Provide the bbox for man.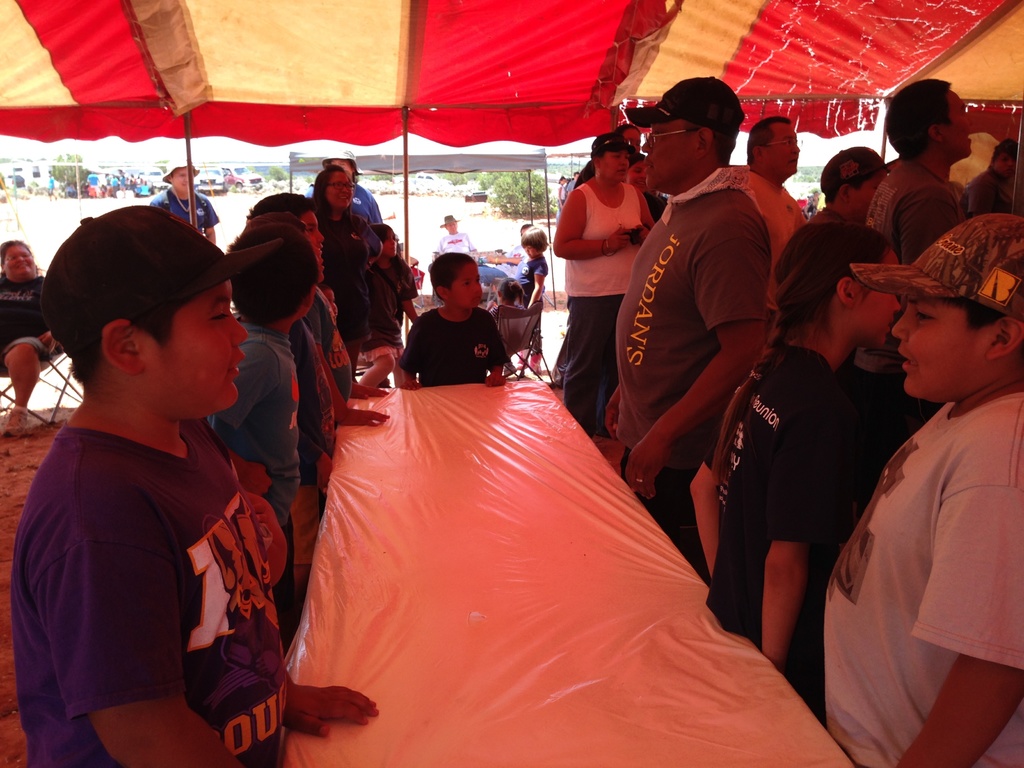
rect(882, 71, 985, 254).
